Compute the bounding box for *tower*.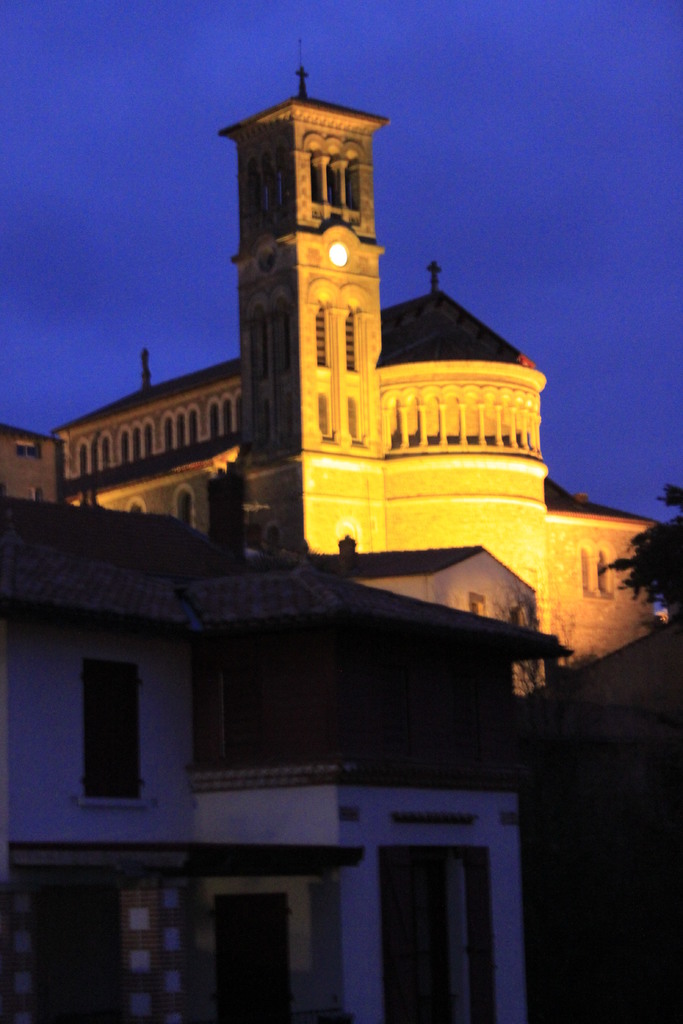
29 56 669 706.
